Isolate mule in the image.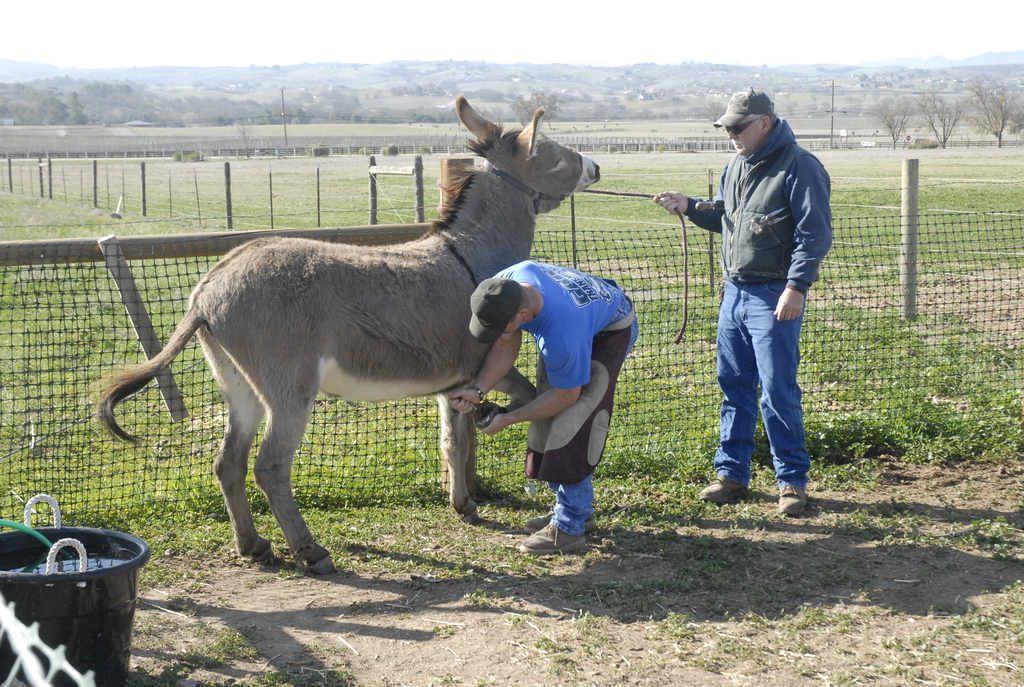
Isolated region: 92:90:602:578.
